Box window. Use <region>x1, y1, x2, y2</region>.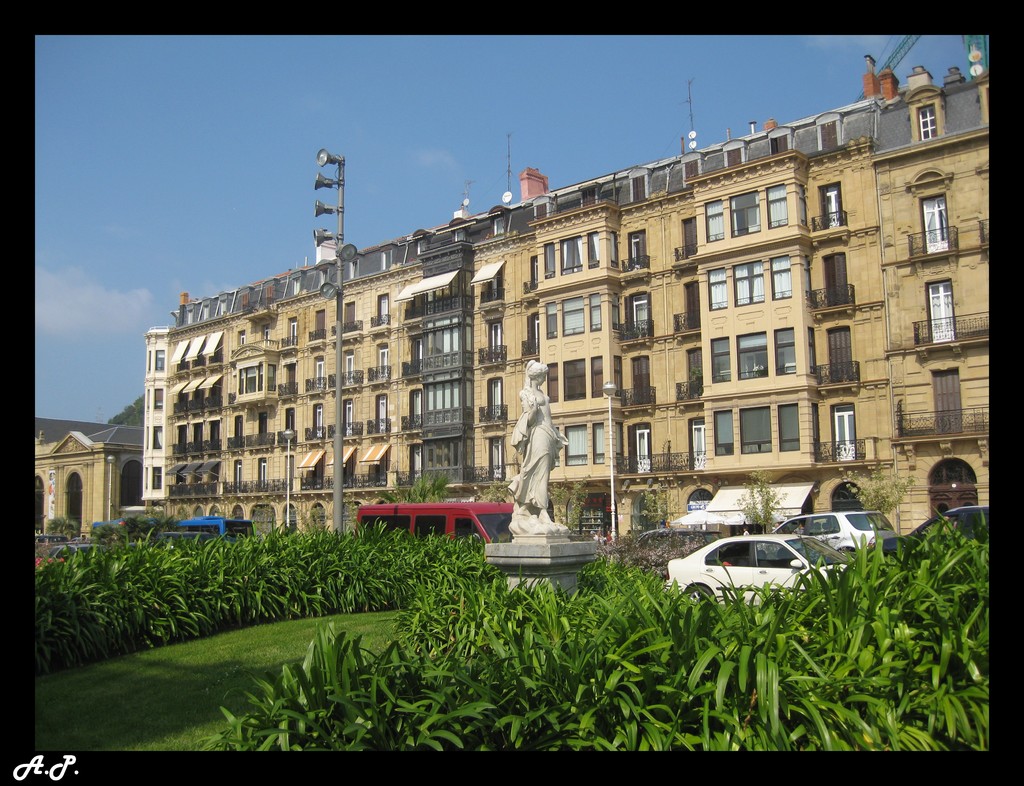
<region>220, 299, 230, 317</region>.
